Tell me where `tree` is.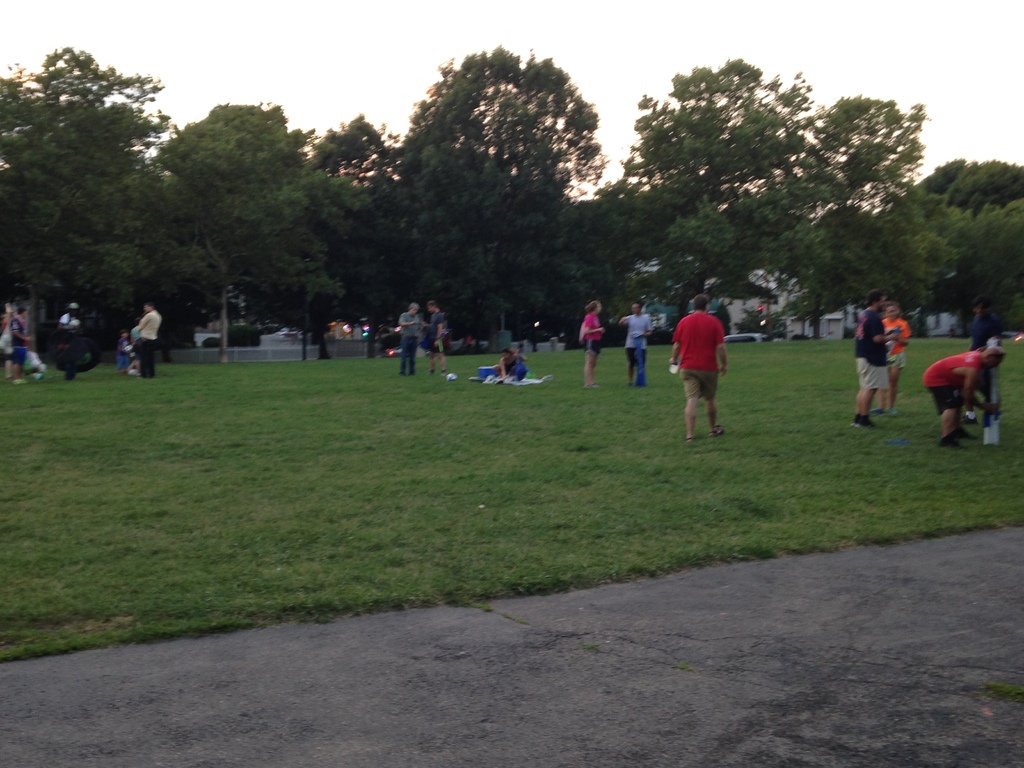
`tree` is at x1=383, y1=56, x2=609, y2=335.
